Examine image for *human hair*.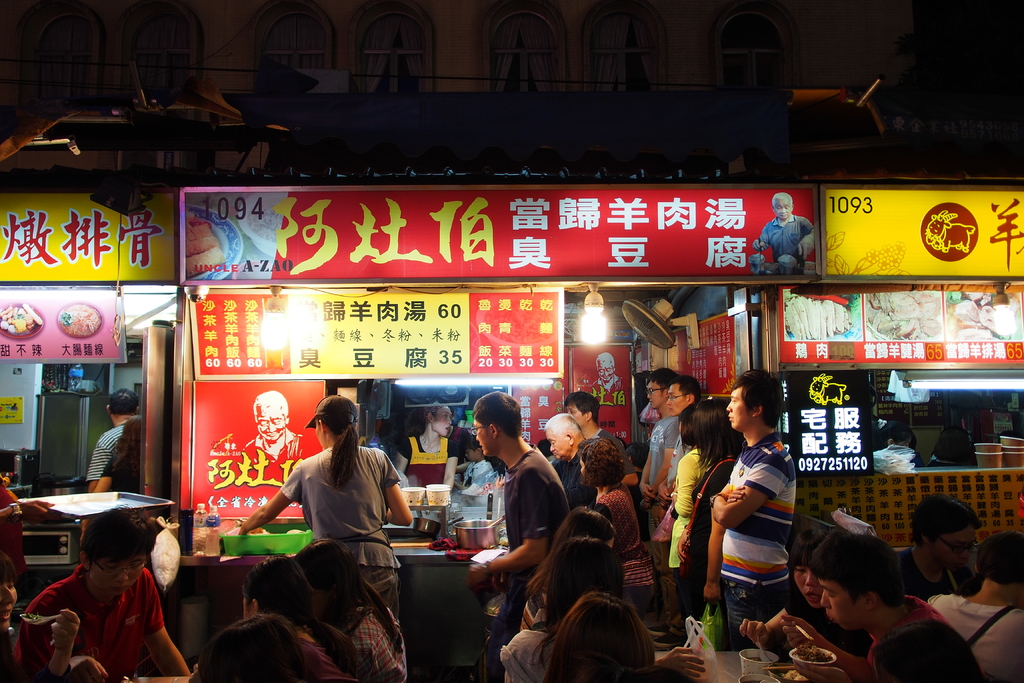
Examination result: select_region(645, 366, 676, 391).
